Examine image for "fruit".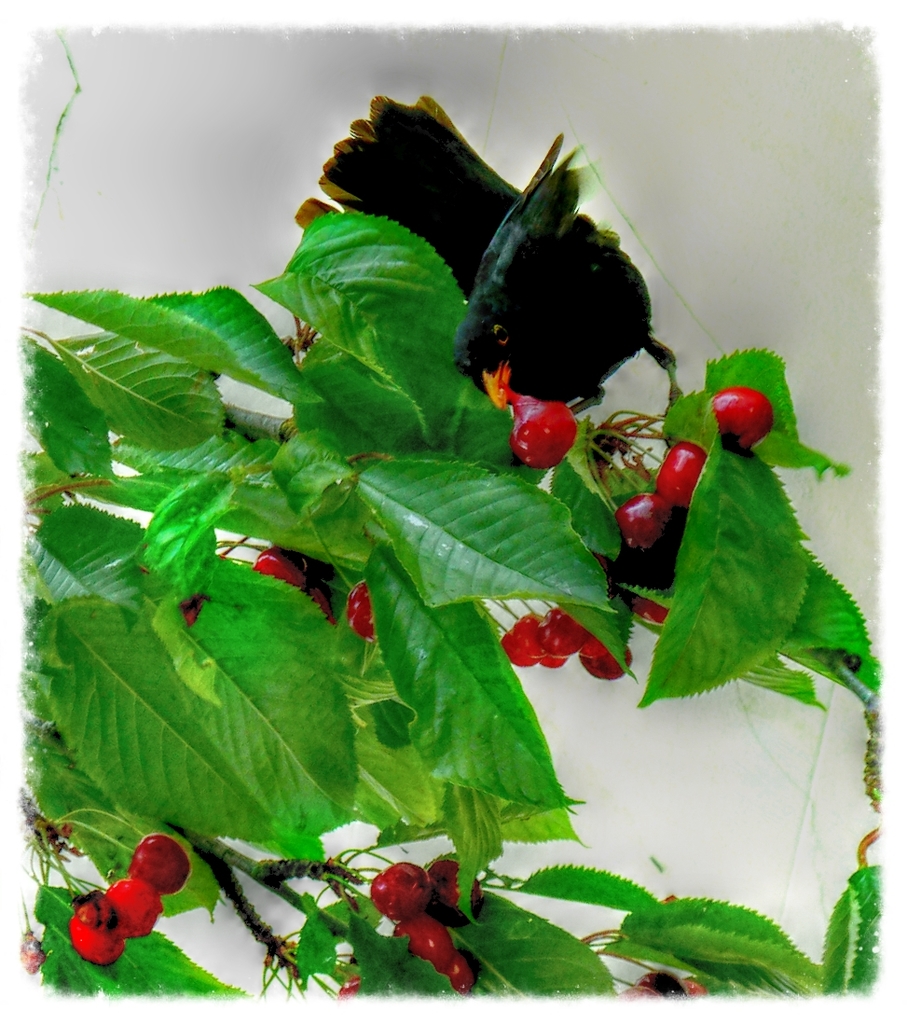
Examination result: crop(619, 585, 670, 624).
